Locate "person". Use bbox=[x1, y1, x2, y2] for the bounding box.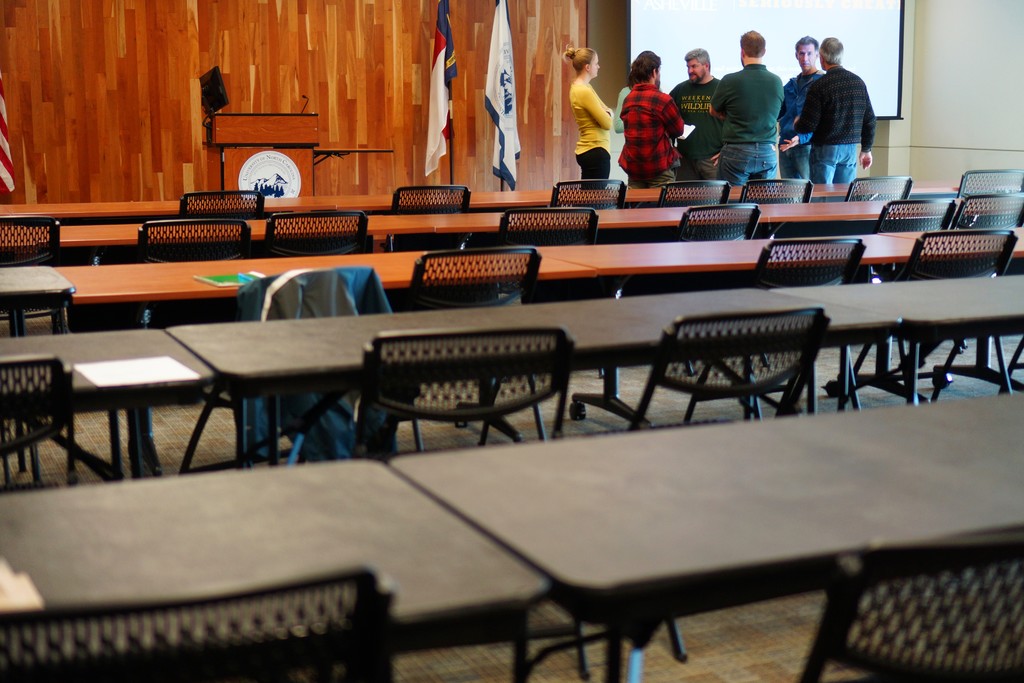
bbox=[625, 50, 691, 188].
